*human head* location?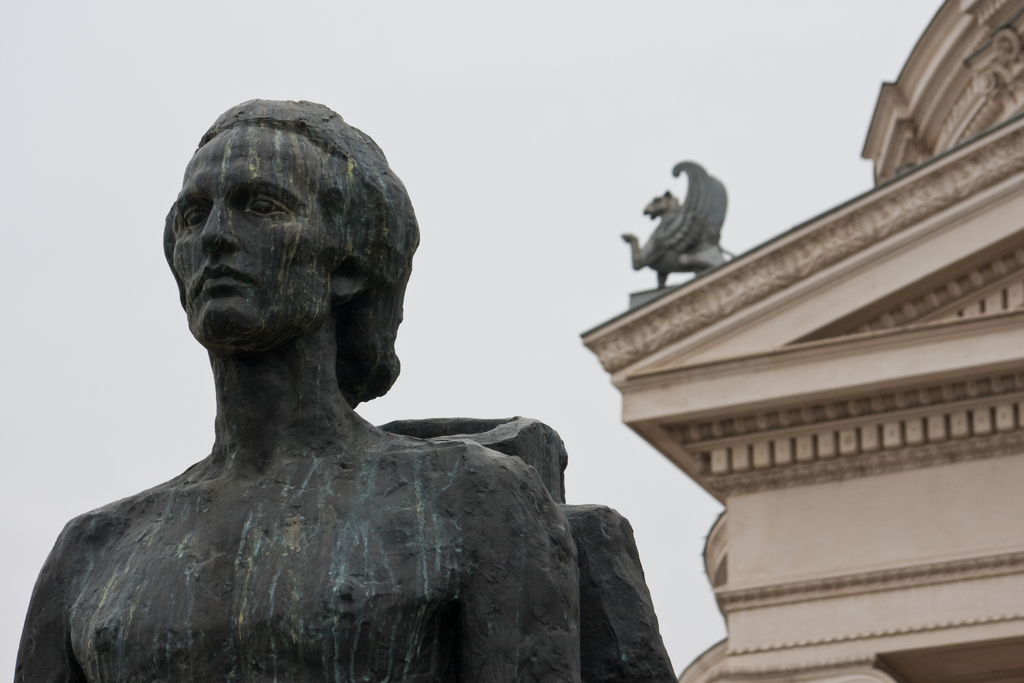
select_region(159, 94, 428, 418)
